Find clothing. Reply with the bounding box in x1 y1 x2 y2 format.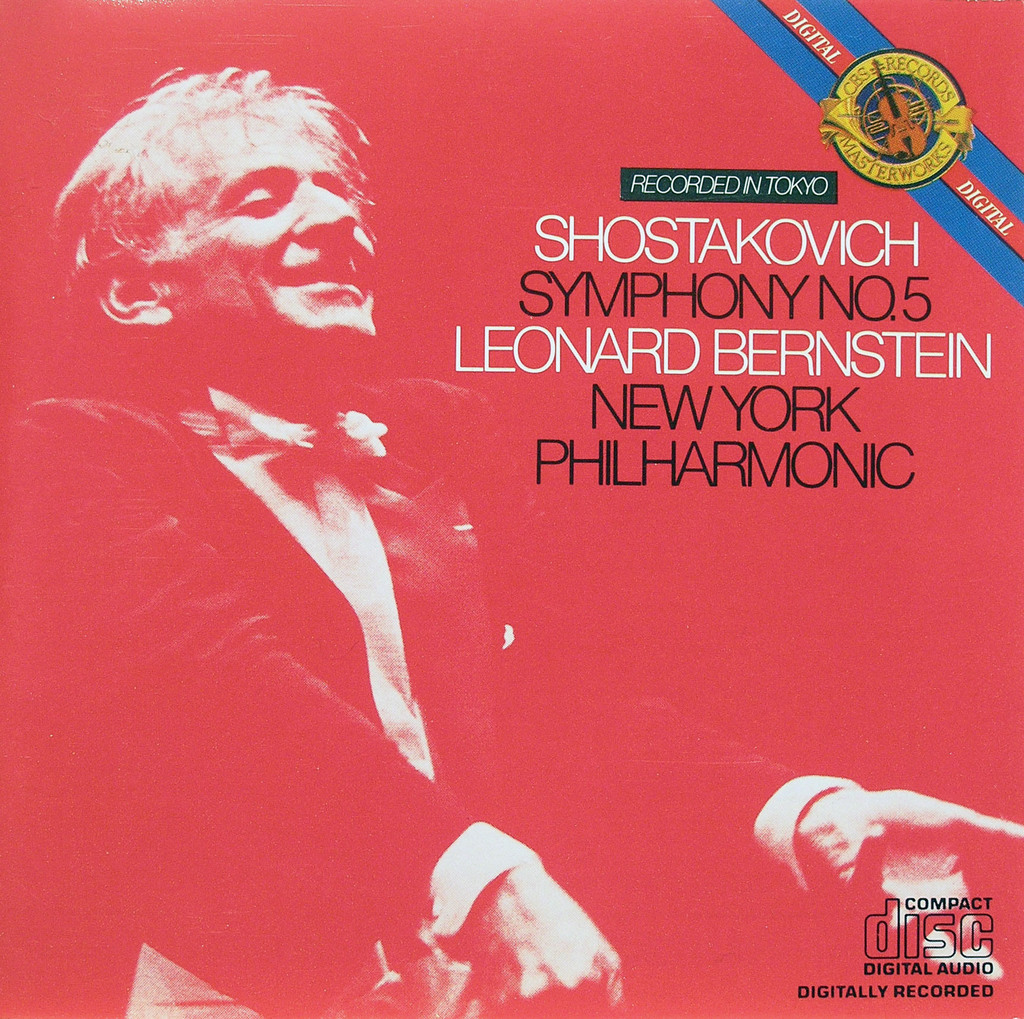
0 378 867 1018.
